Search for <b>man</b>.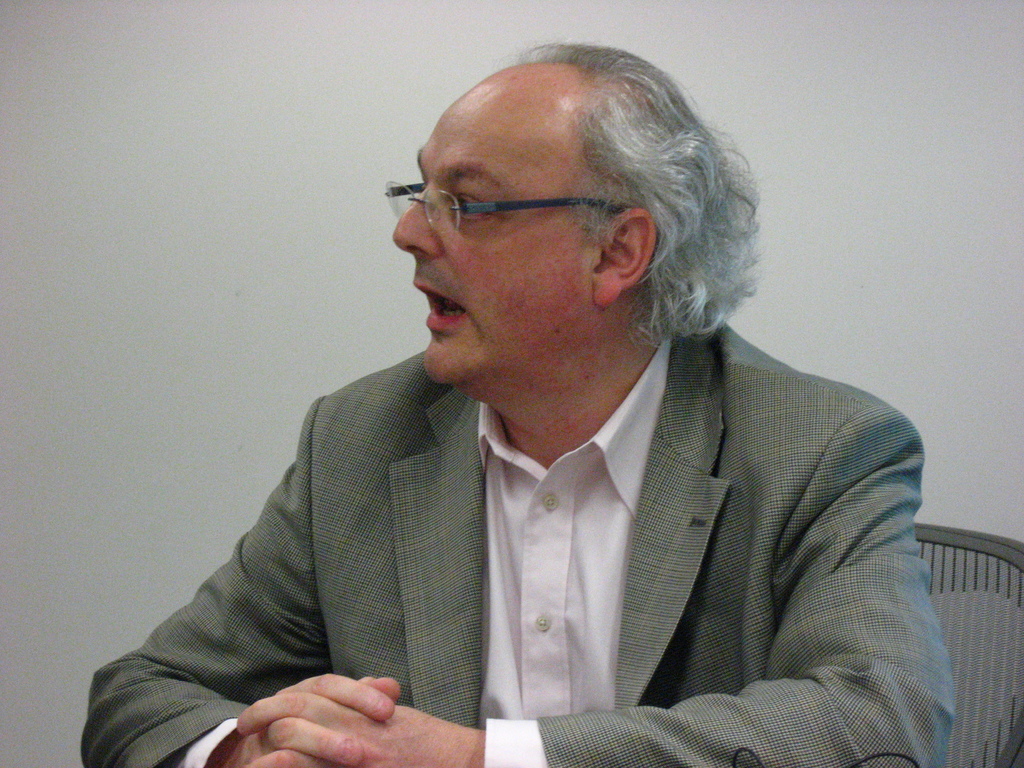
Found at 113, 47, 966, 751.
